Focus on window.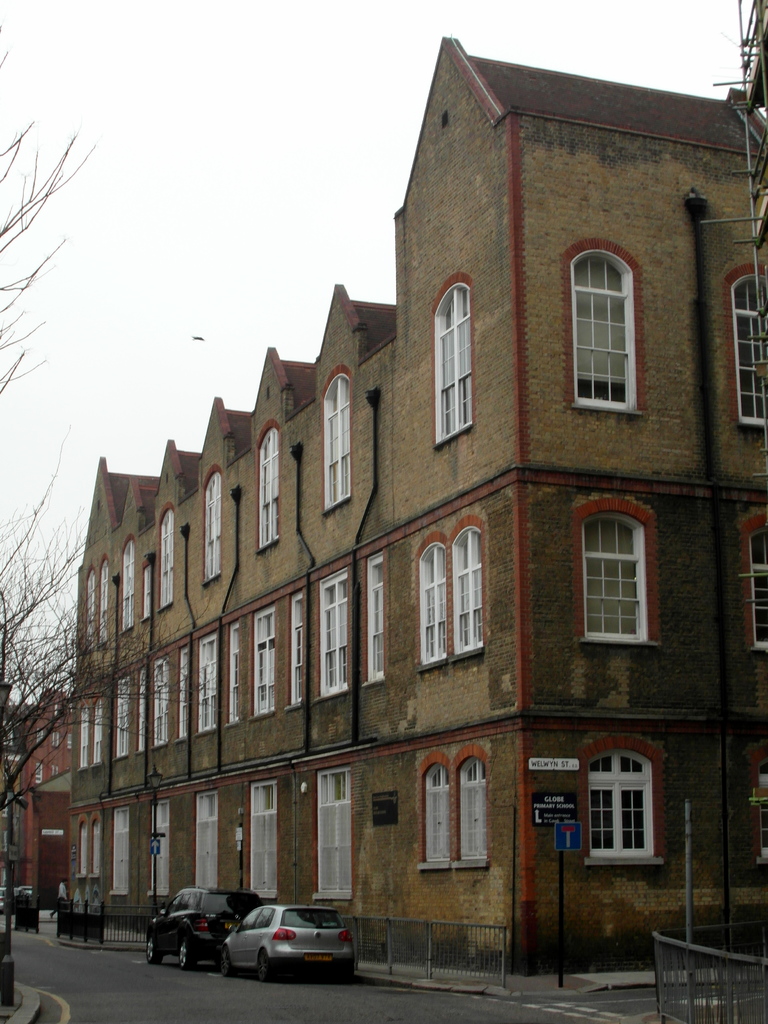
Focused at bbox(157, 502, 179, 612).
